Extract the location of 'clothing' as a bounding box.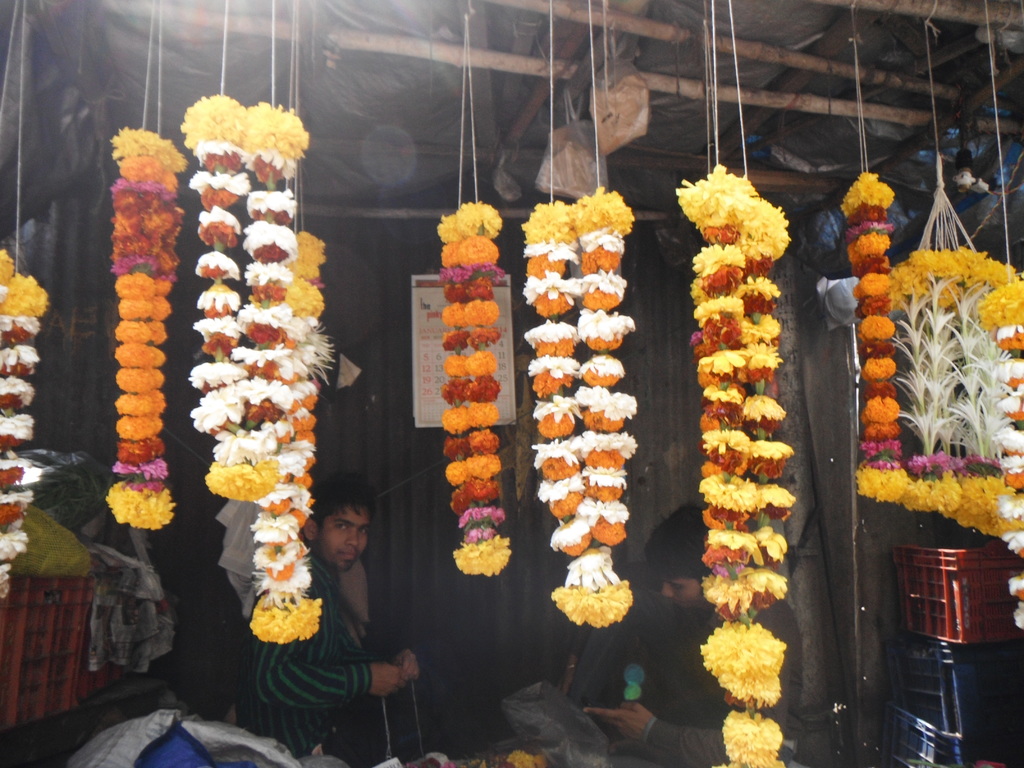
l=233, t=490, r=401, b=745.
